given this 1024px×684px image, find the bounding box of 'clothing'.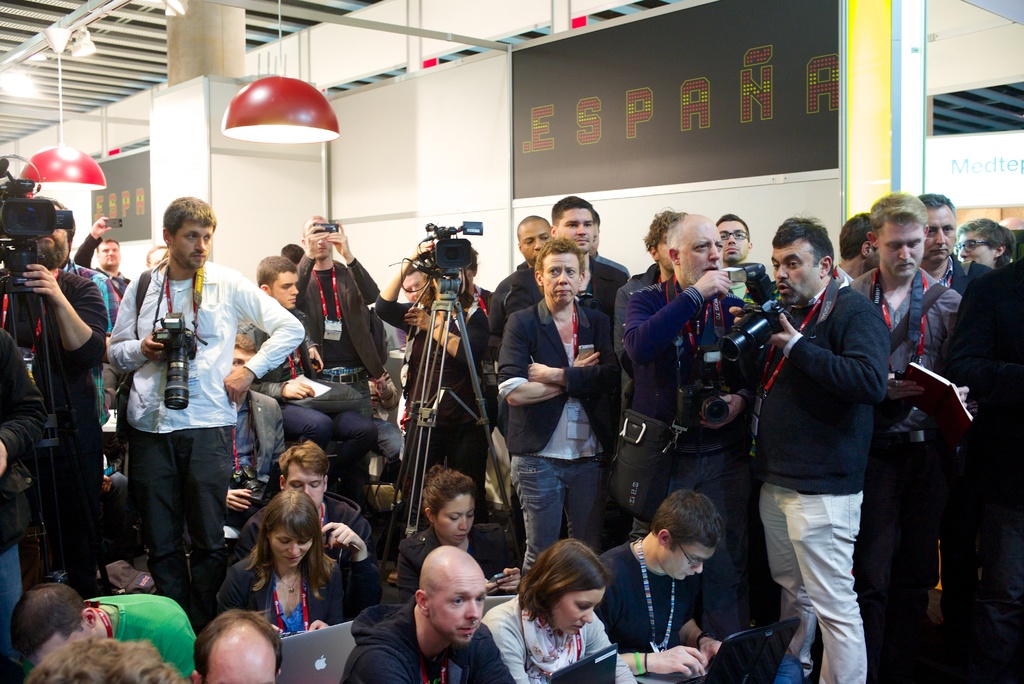
bbox(0, 327, 47, 683).
